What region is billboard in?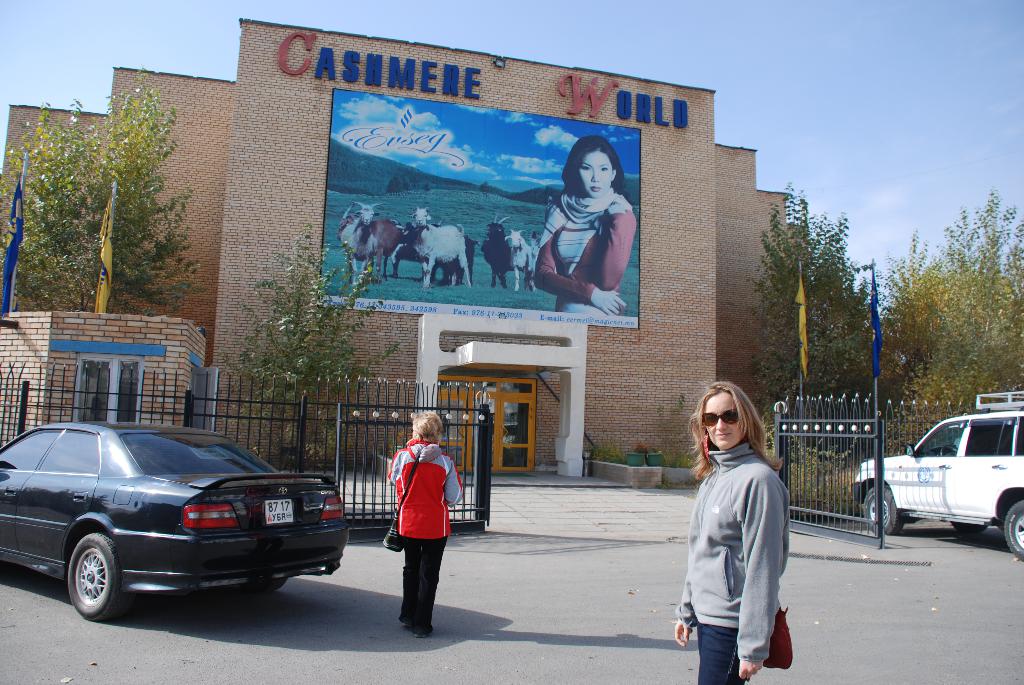
[317,88,640,326].
